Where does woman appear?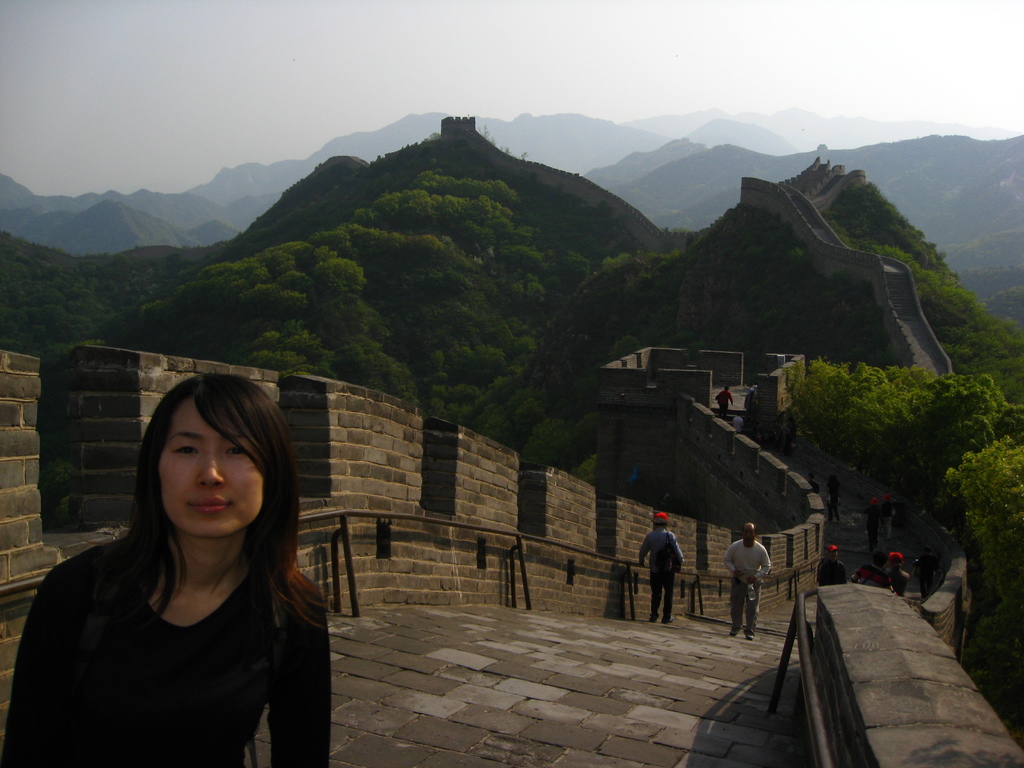
Appears at select_region(18, 393, 353, 756).
